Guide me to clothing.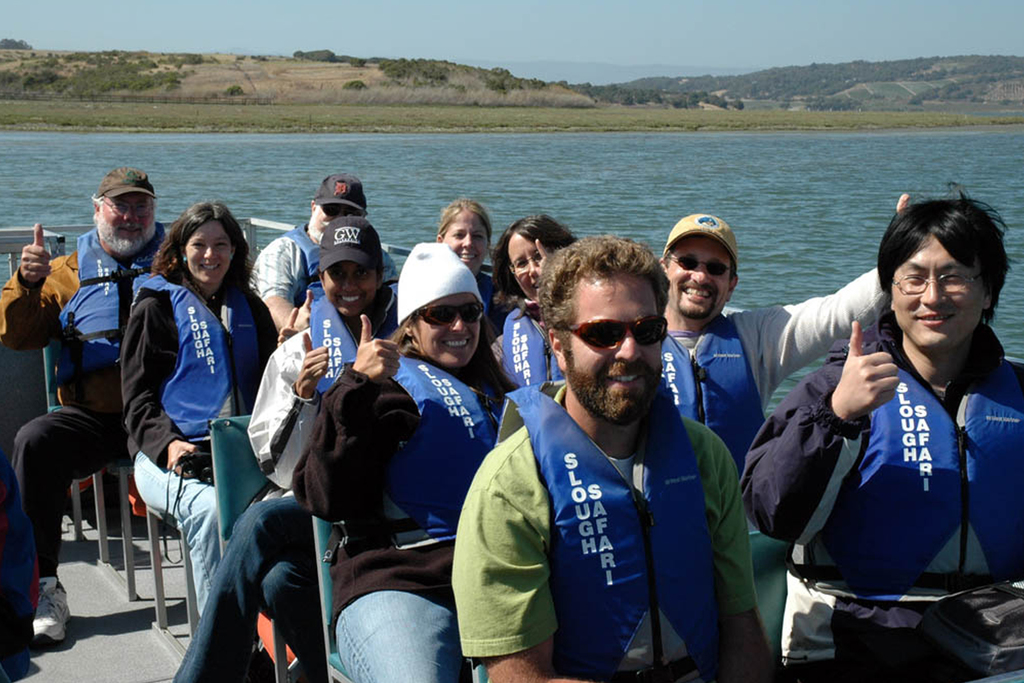
Guidance: [left=292, top=355, right=500, bottom=639].
